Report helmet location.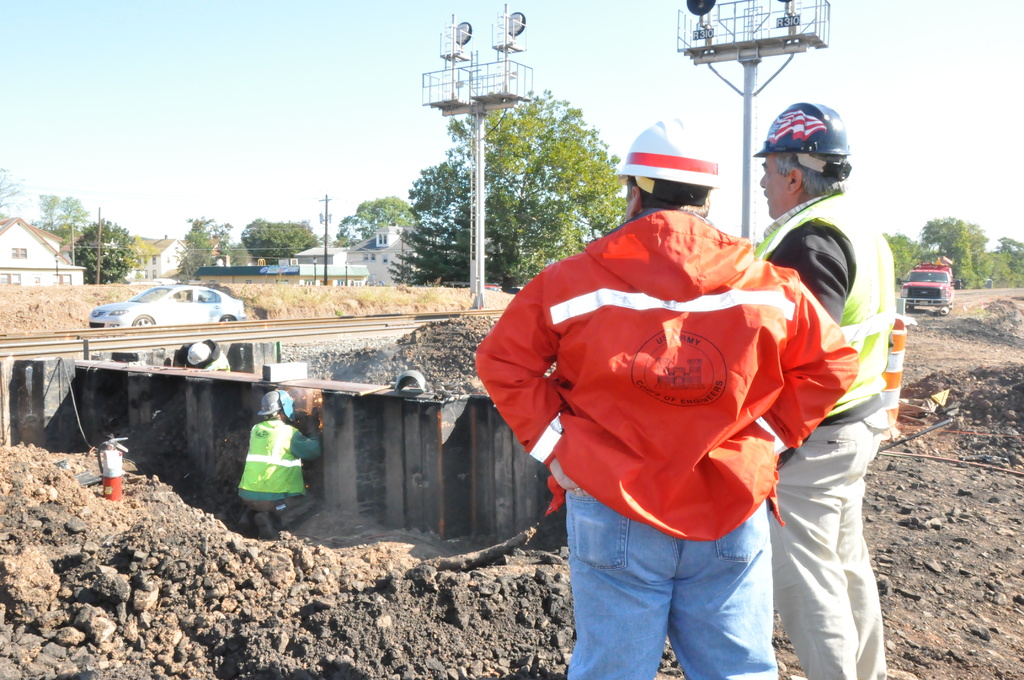
Report: box=[747, 99, 852, 177].
